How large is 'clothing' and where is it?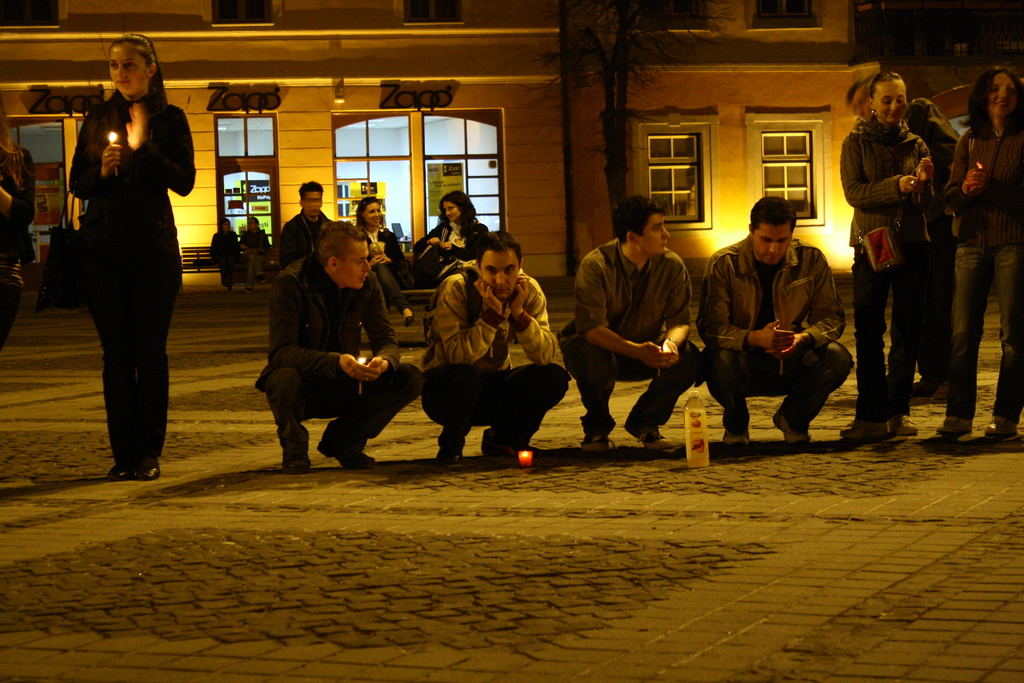
Bounding box: left=577, top=242, right=704, bottom=440.
